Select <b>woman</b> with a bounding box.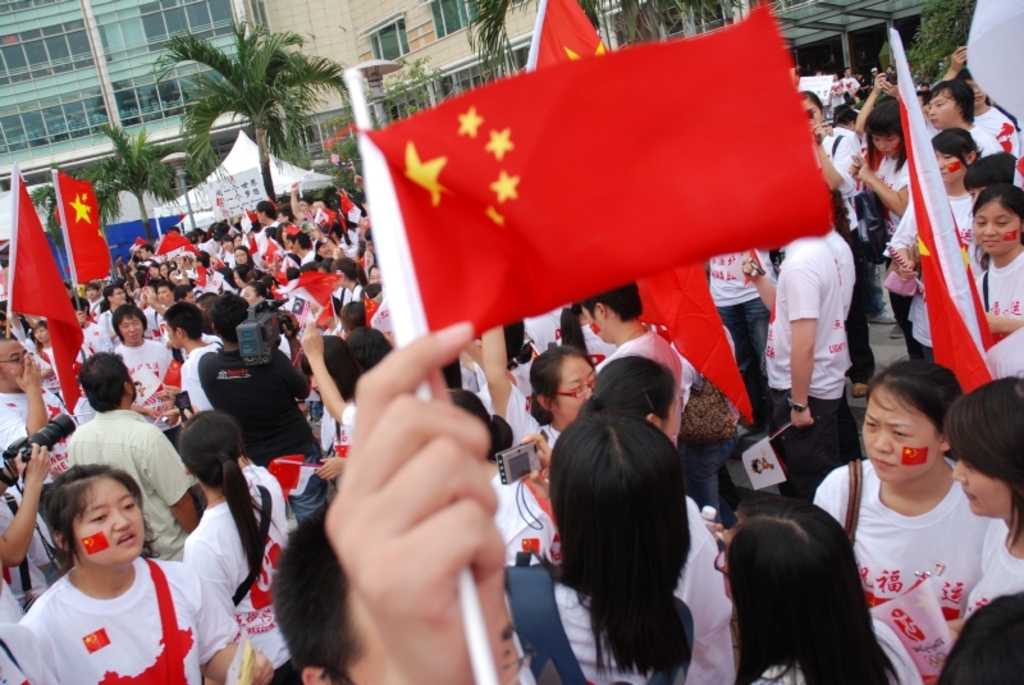
BBox(572, 357, 740, 684).
